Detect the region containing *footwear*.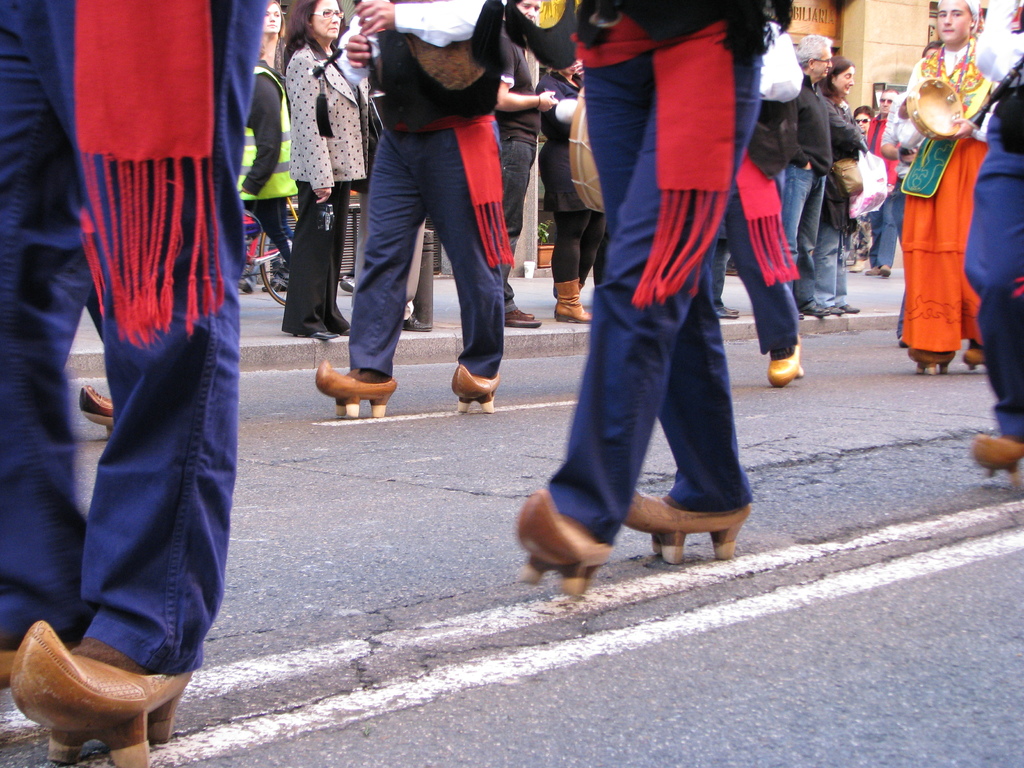
[x1=825, y1=303, x2=847, y2=316].
